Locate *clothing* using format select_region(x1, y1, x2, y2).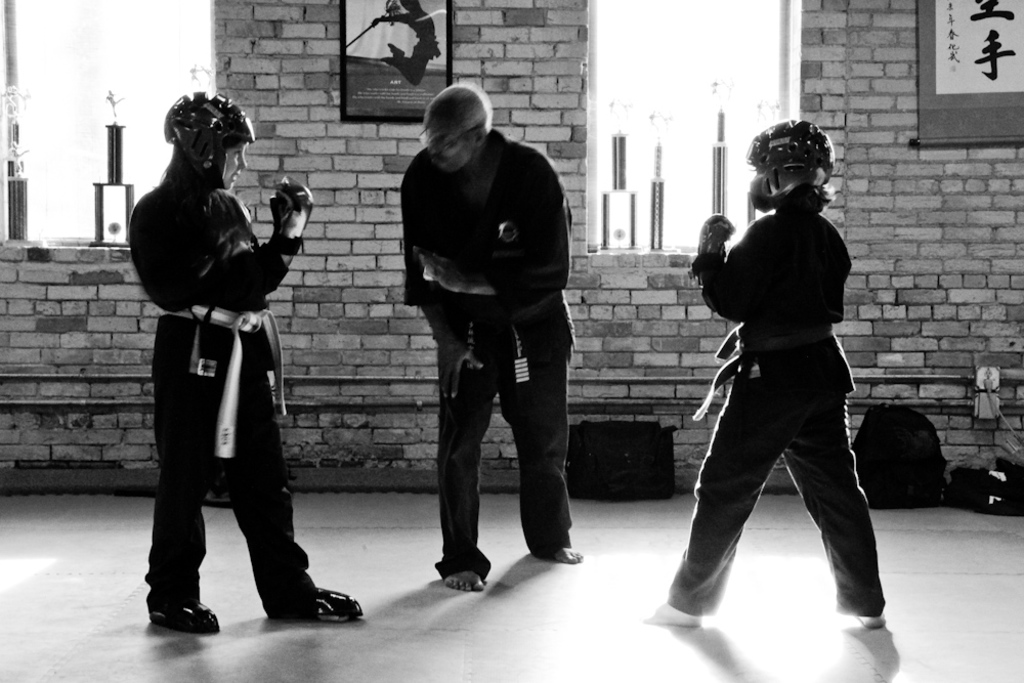
select_region(679, 145, 880, 602).
